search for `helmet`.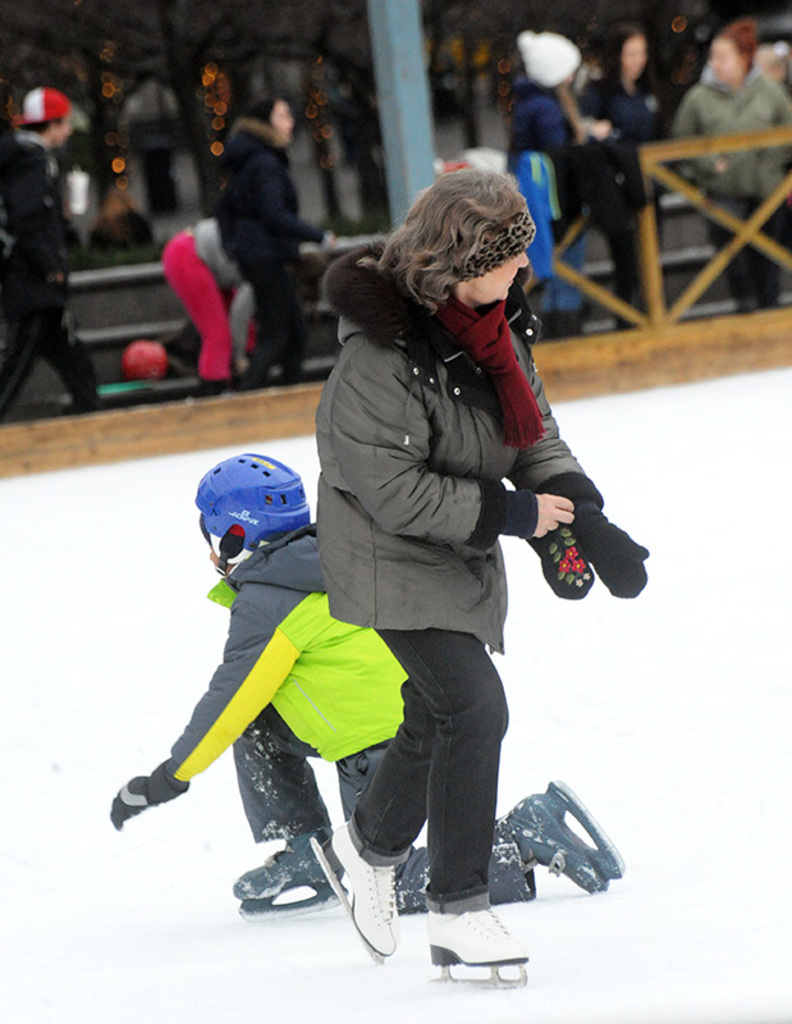
Found at x1=193 y1=453 x2=306 y2=572.
